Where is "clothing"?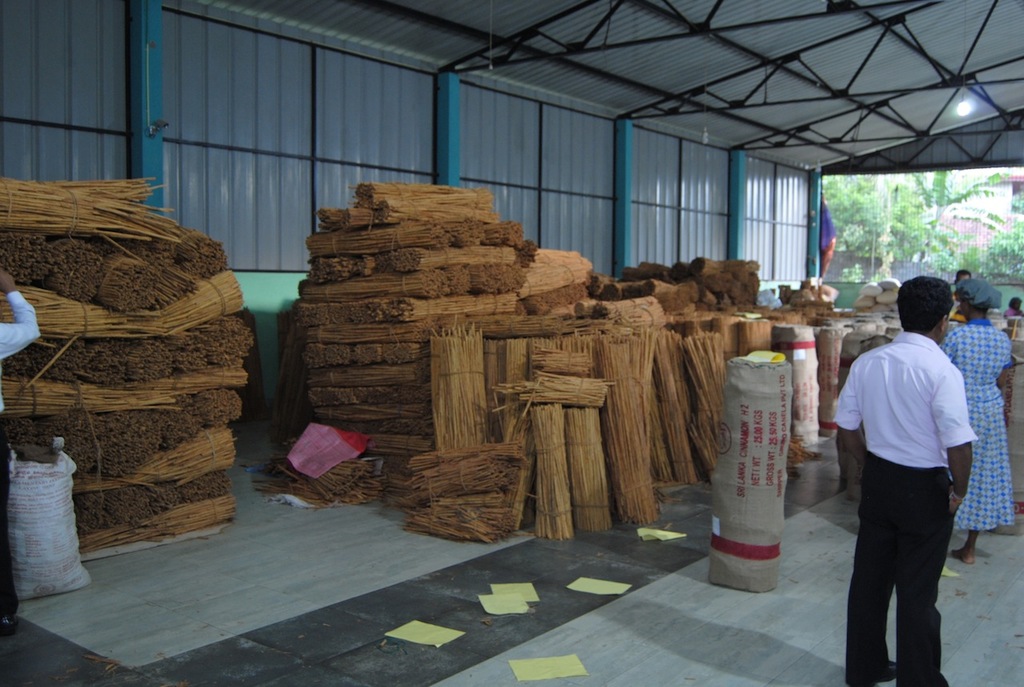
locate(945, 322, 1022, 531).
